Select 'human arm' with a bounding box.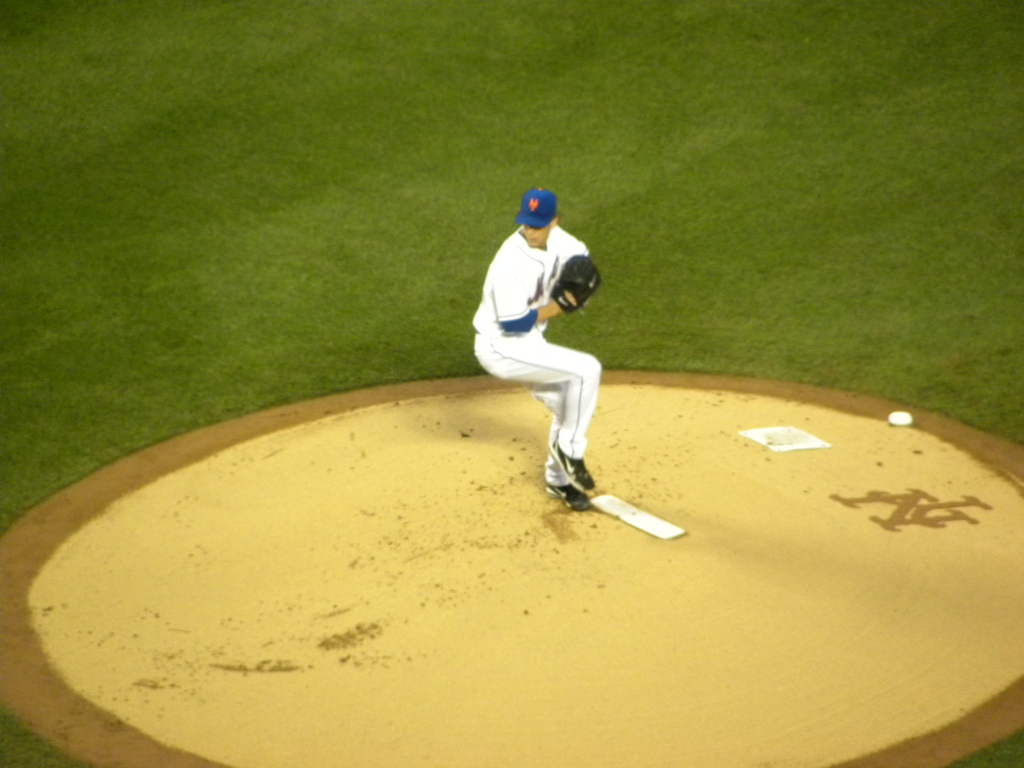
558 223 593 287.
